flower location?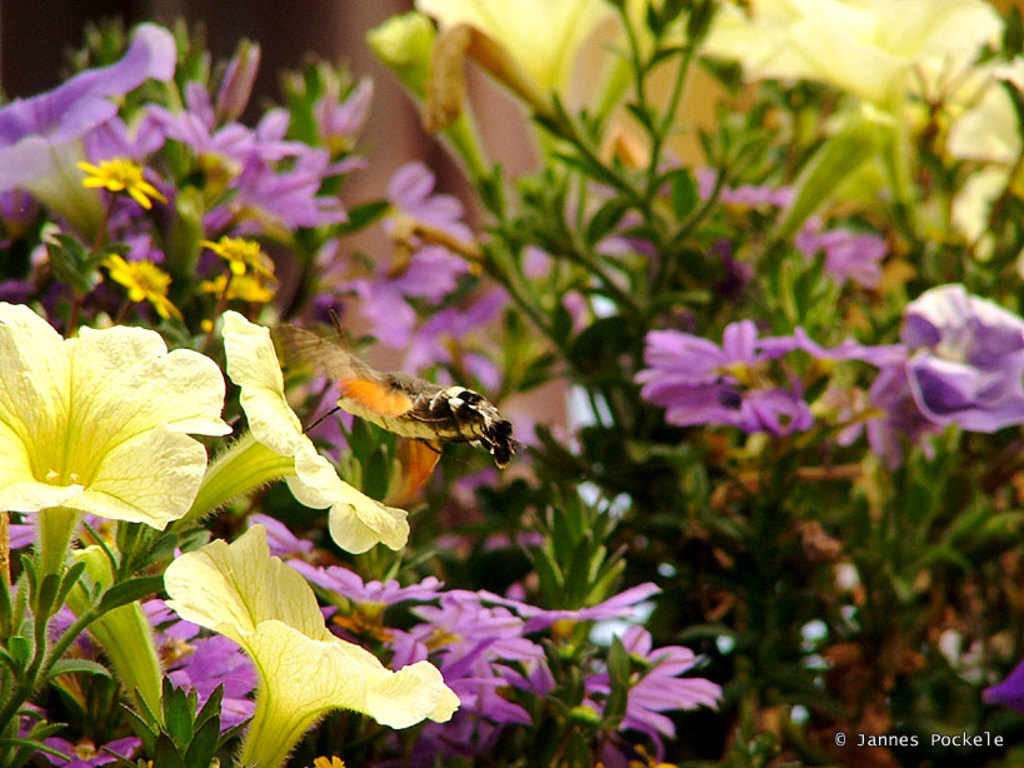
{"x1": 411, "y1": 588, "x2": 545, "y2": 690}
